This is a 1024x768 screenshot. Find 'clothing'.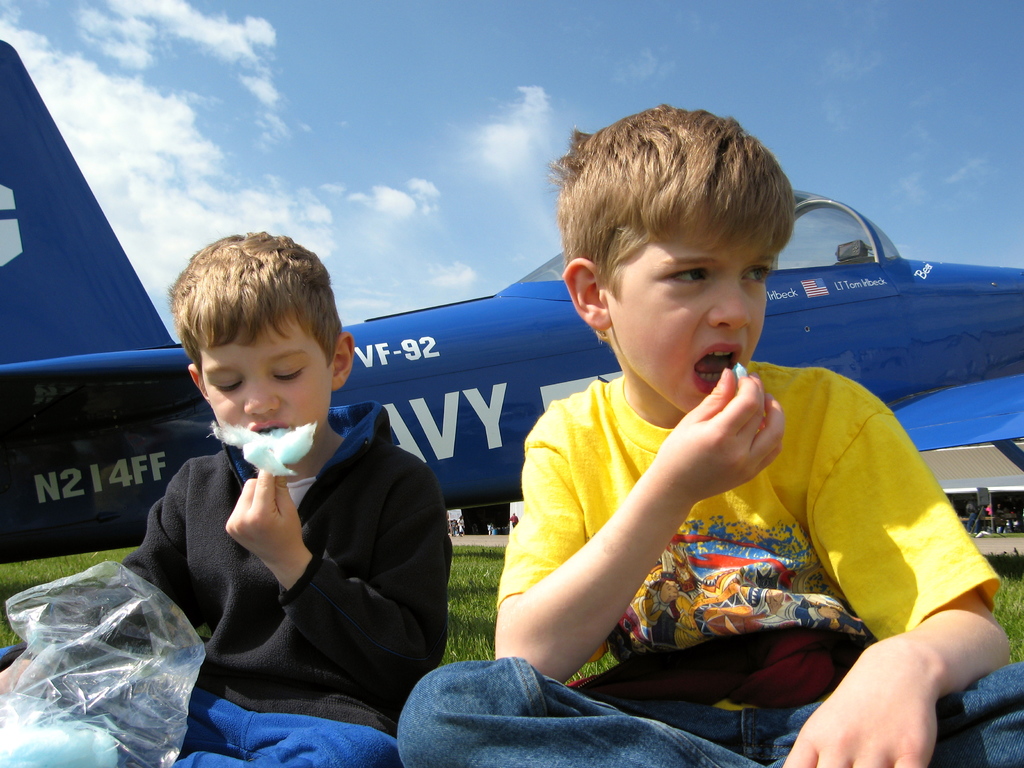
Bounding box: [396, 381, 1023, 767].
